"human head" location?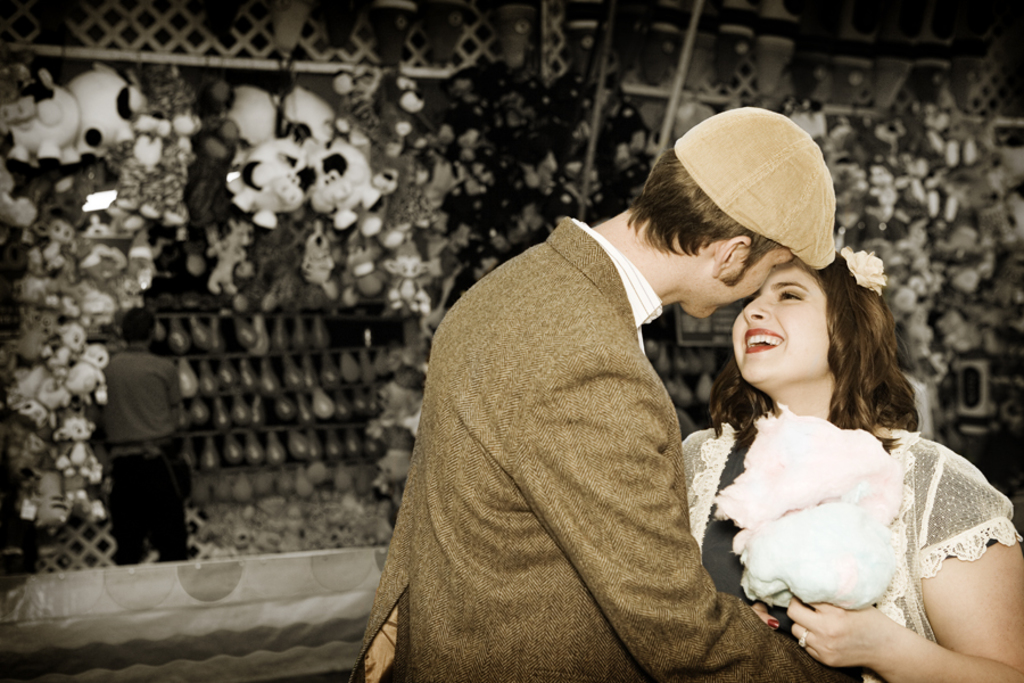
l=117, t=303, r=156, b=346
